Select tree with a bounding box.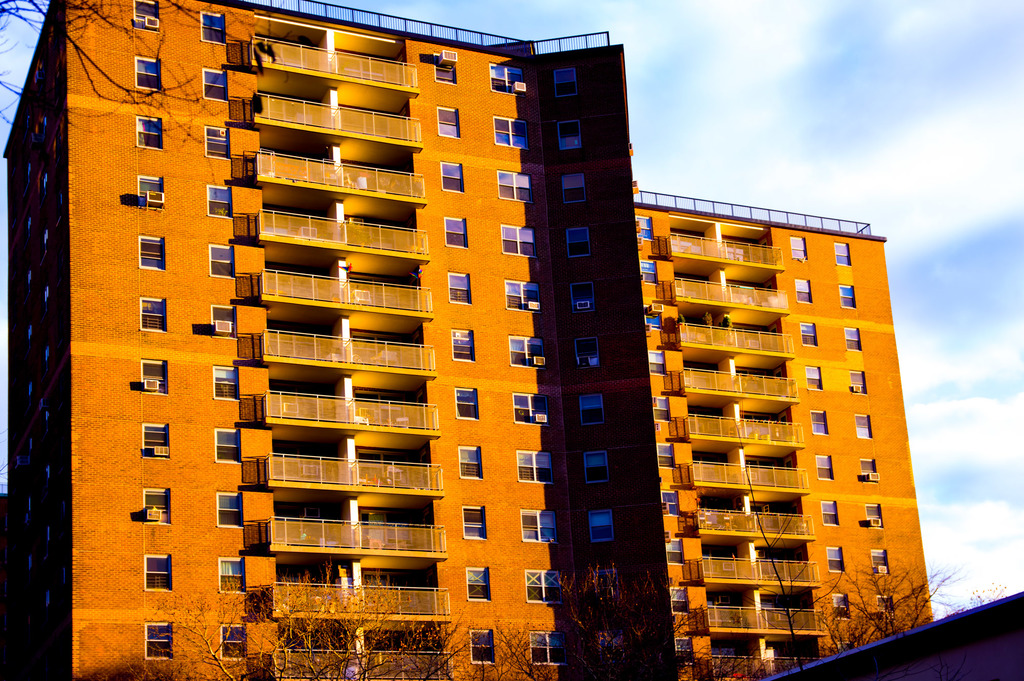
[x1=549, y1=553, x2=698, y2=661].
